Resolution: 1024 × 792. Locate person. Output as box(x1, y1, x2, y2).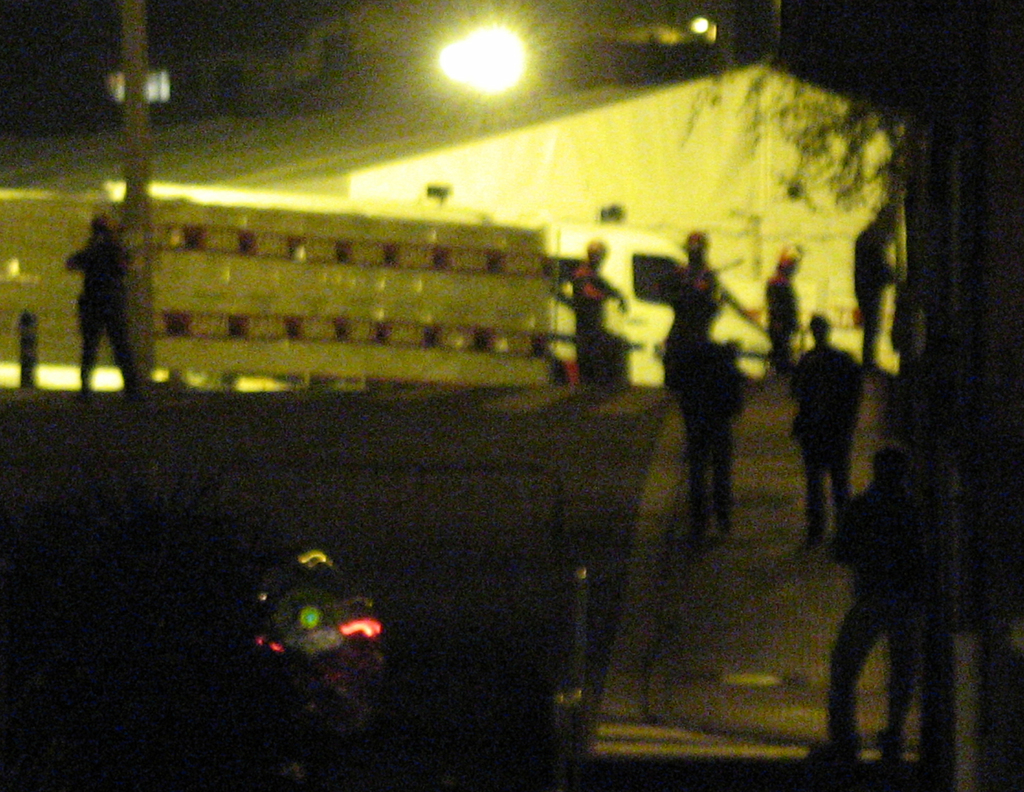
box(764, 238, 803, 375).
